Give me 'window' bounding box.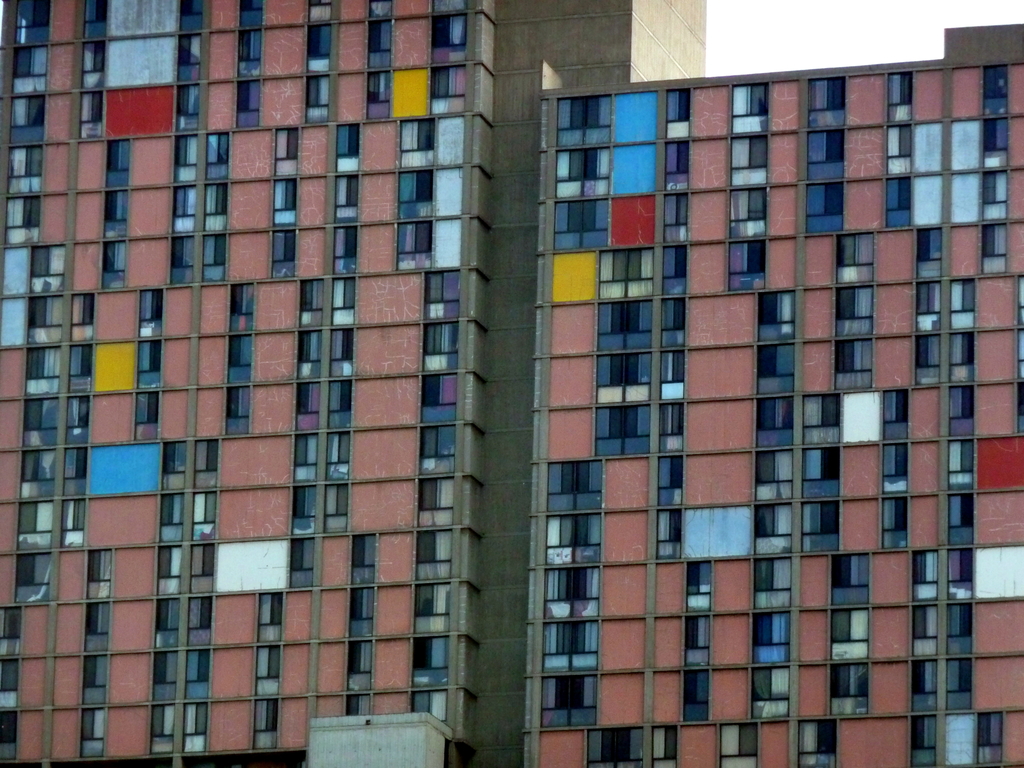
[137,394,154,438].
